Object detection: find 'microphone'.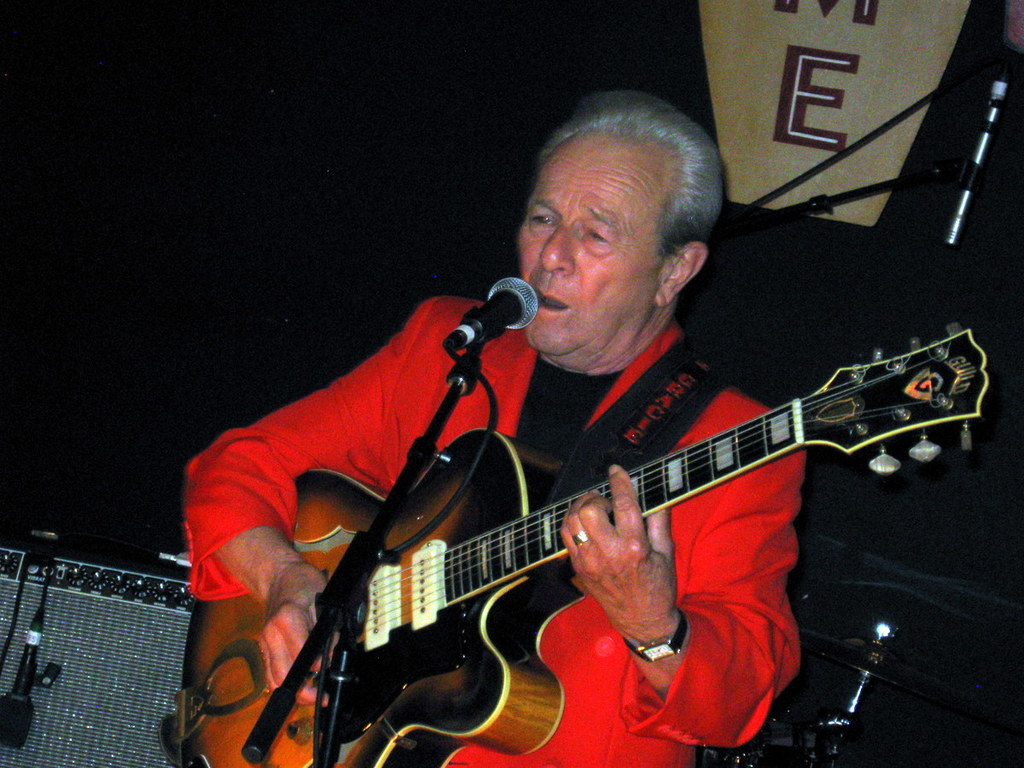
region(443, 278, 544, 371).
